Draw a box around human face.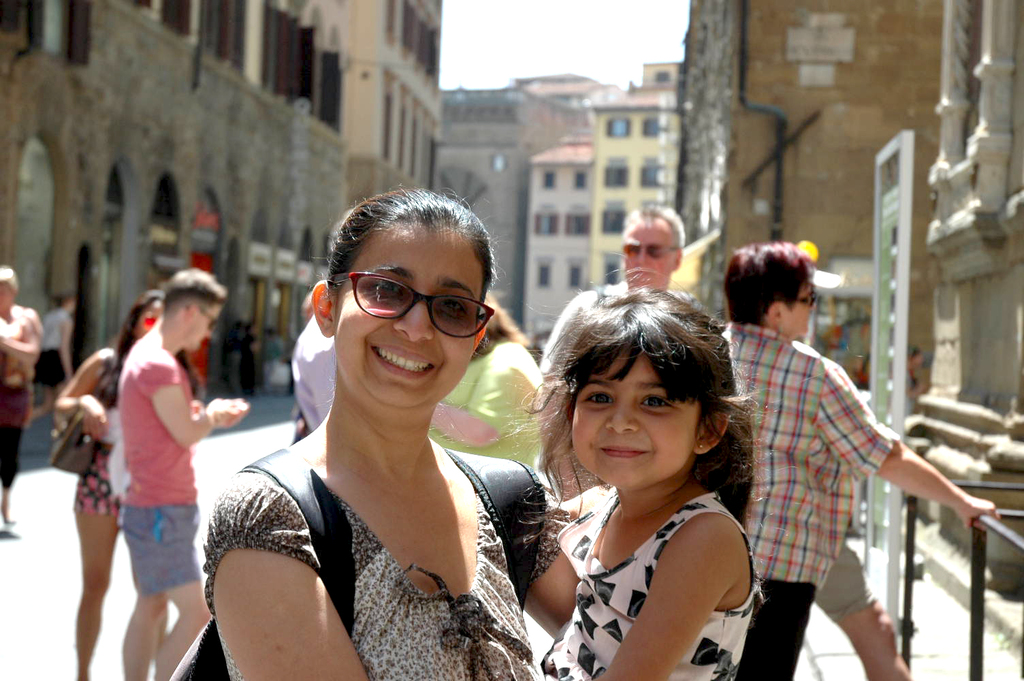
detection(131, 304, 159, 335).
